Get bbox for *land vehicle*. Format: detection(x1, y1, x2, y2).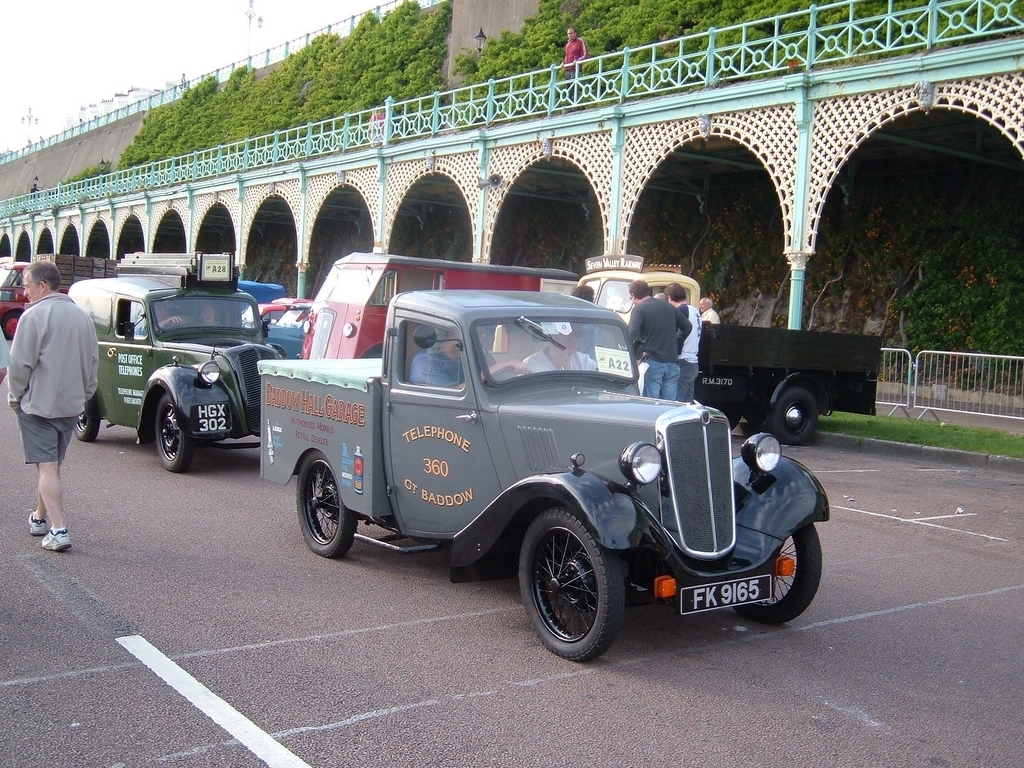
detection(314, 270, 841, 664).
